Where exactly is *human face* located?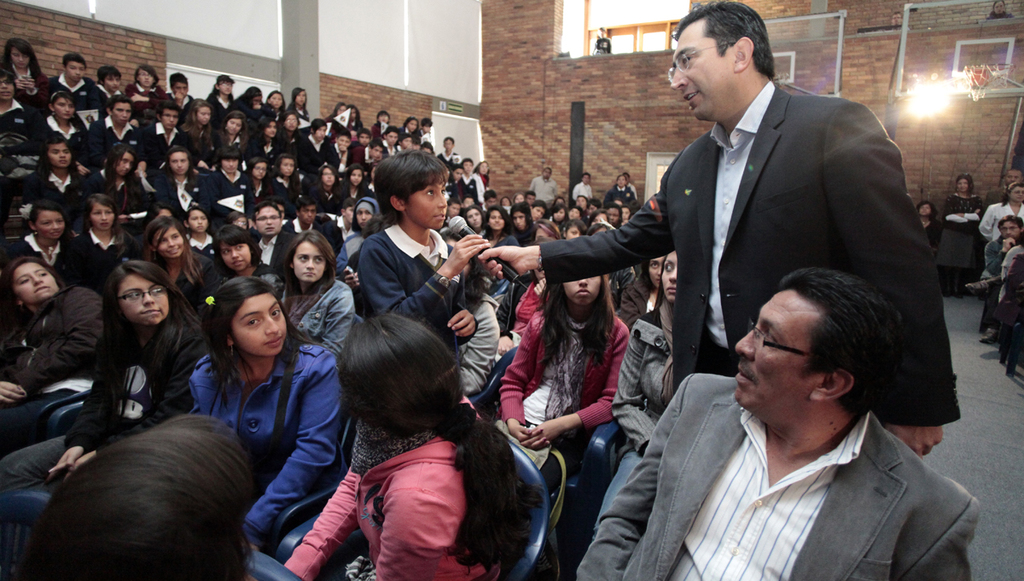
Its bounding box is BBox(221, 242, 252, 269).
